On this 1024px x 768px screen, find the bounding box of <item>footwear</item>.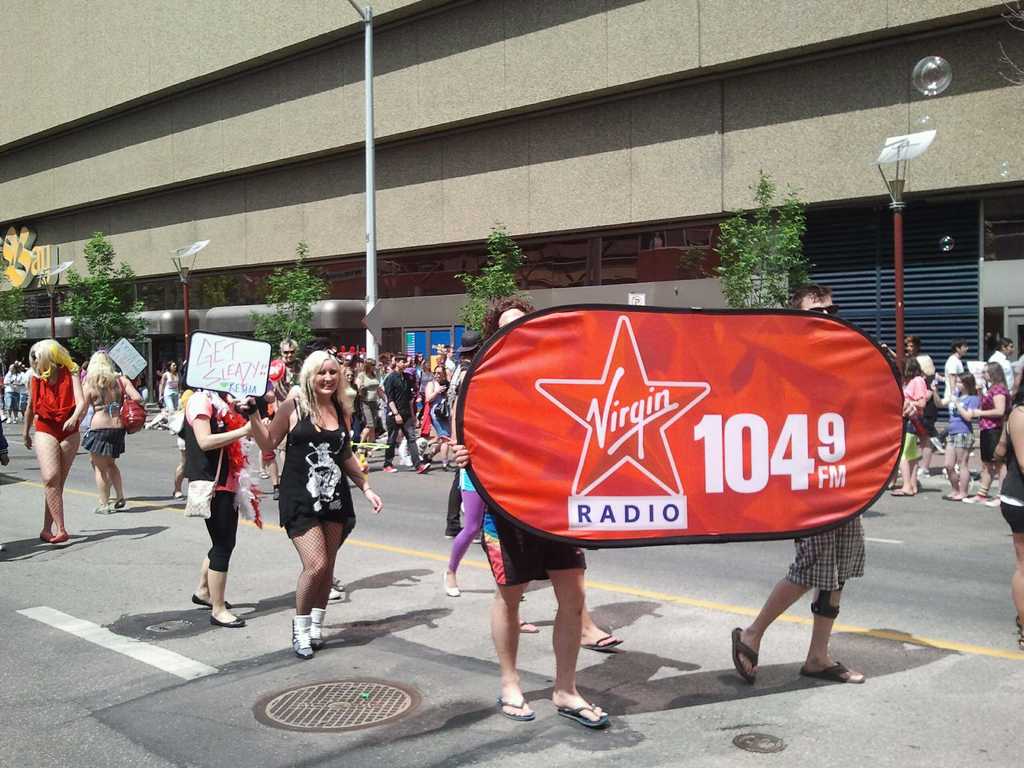
Bounding box: 95 503 110 518.
